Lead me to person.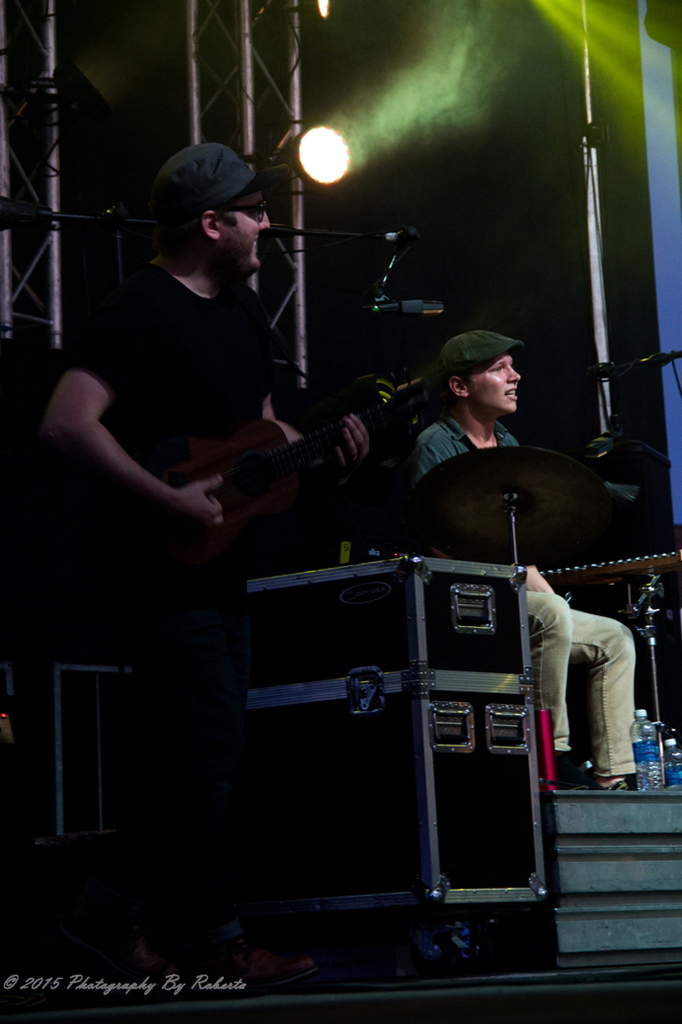
Lead to crop(409, 329, 649, 797).
